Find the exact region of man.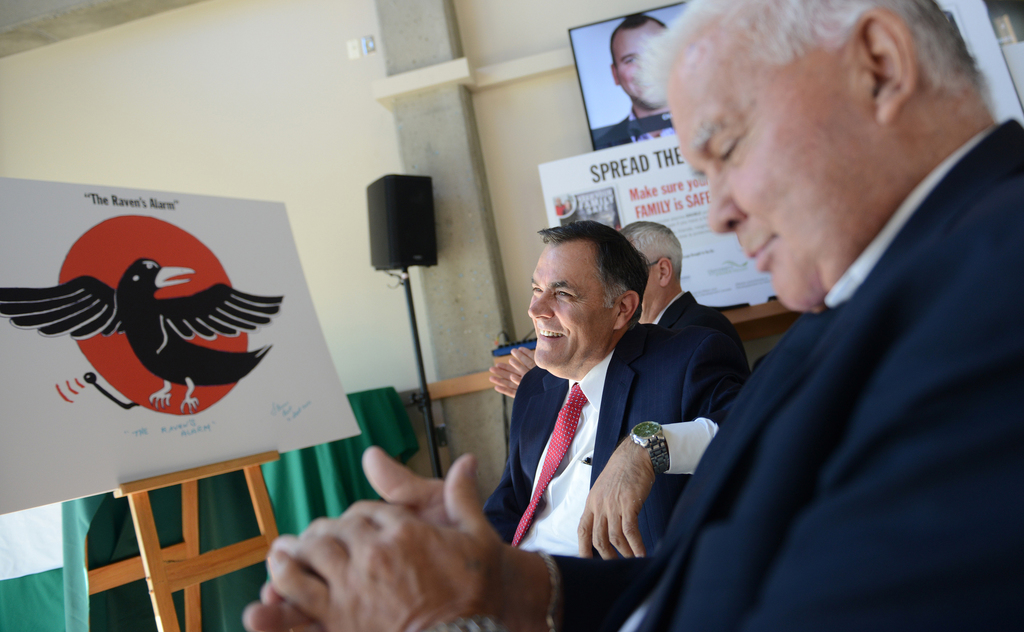
Exact region: bbox=(591, 14, 675, 149).
